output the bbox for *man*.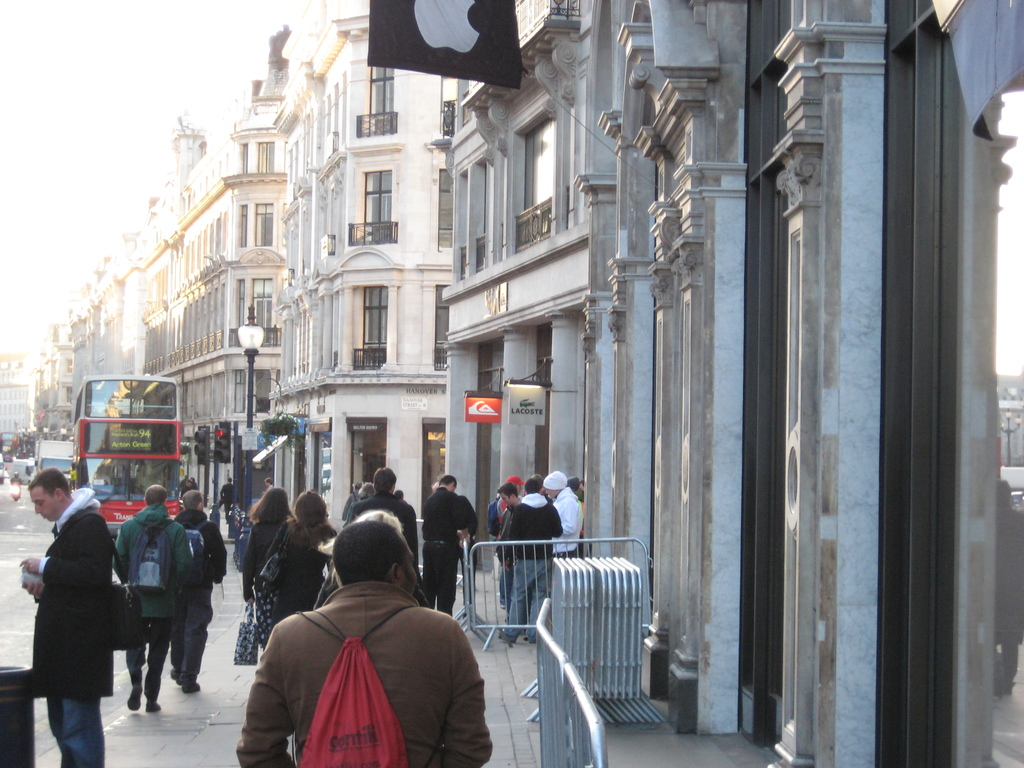
locate(14, 471, 118, 767).
